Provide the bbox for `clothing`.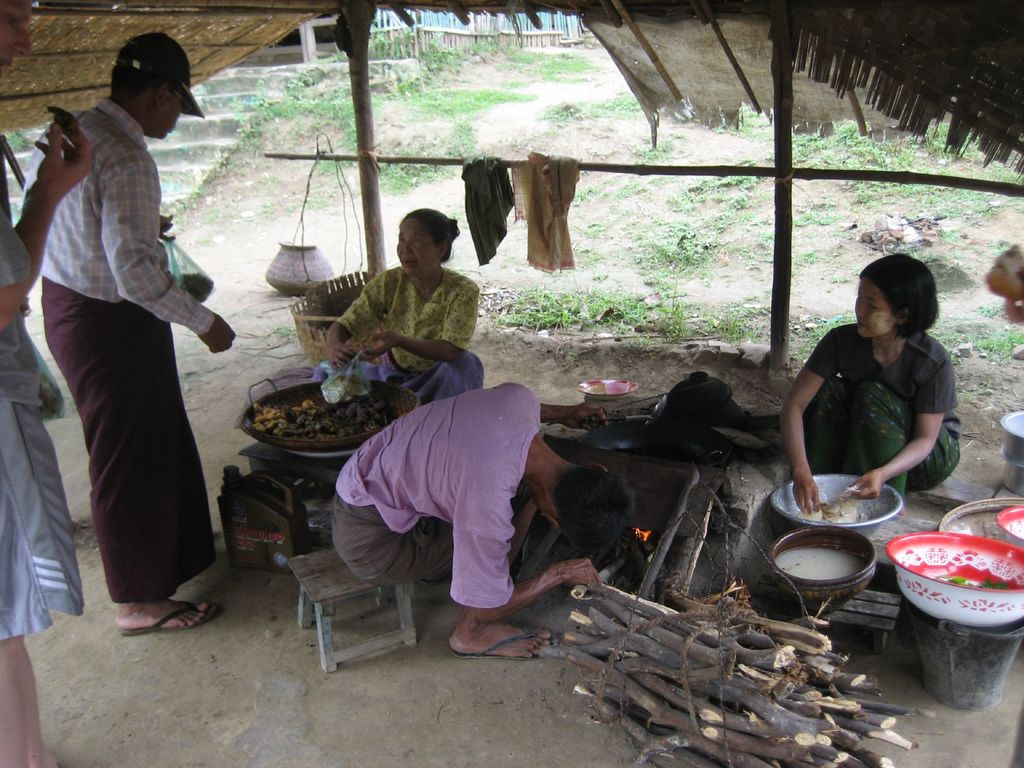
[x1=310, y1=264, x2=485, y2=405].
